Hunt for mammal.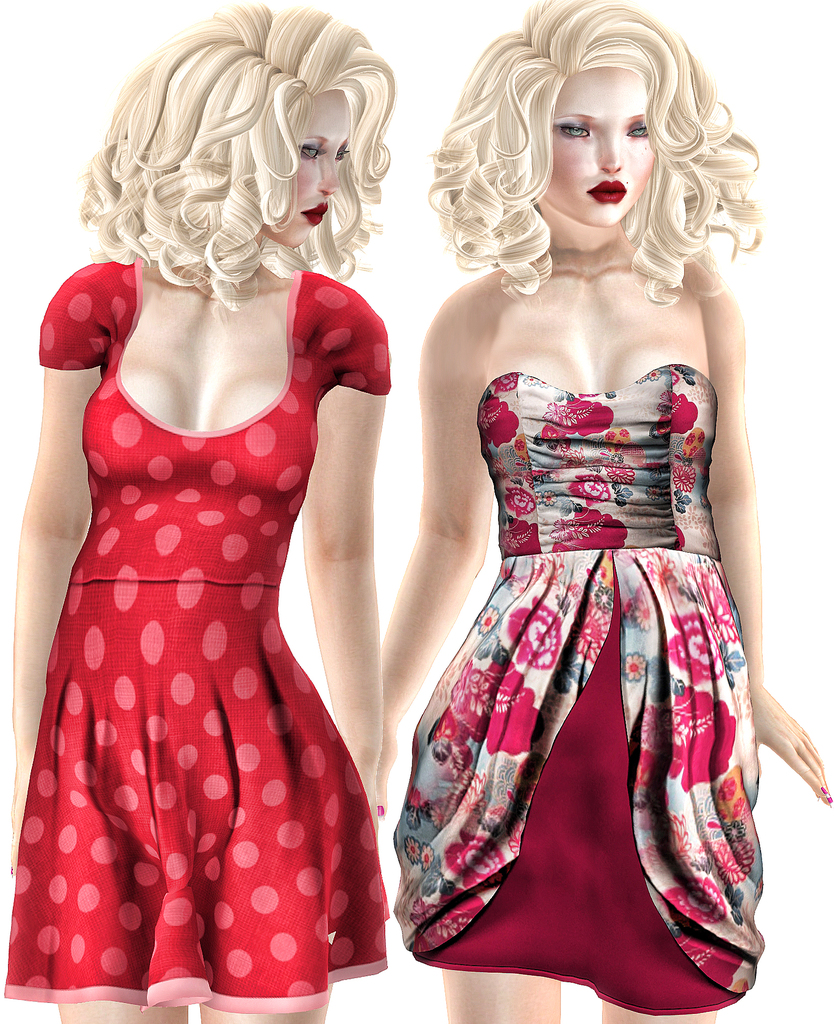
Hunted down at rect(374, 0, 831, 1023).
